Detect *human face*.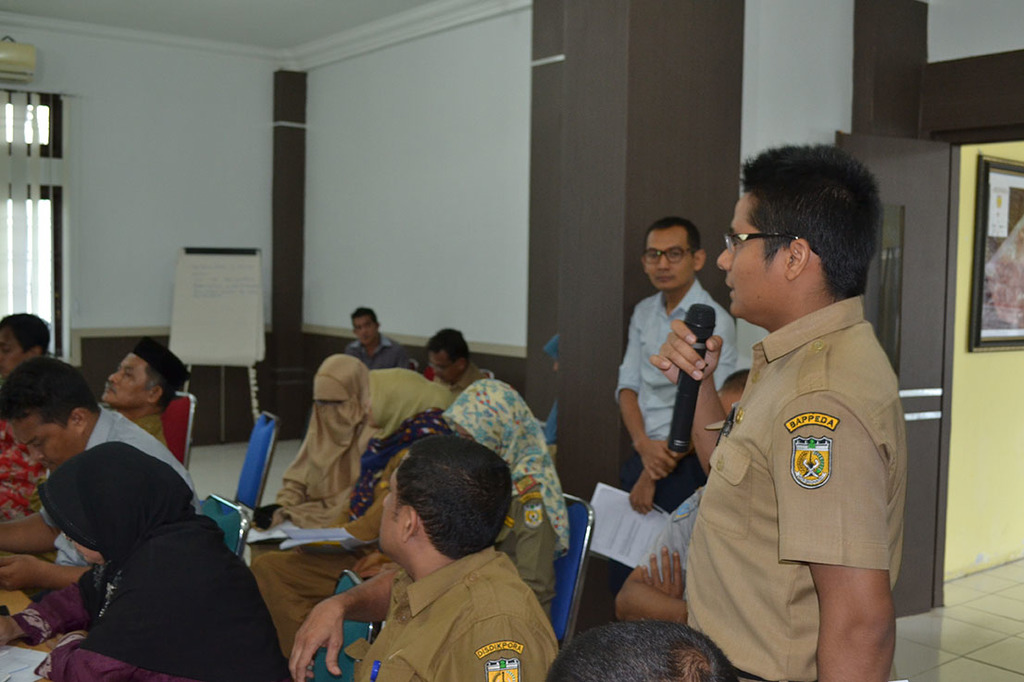
Detected at x1=63, y1=527, x2=96, y2=564.
